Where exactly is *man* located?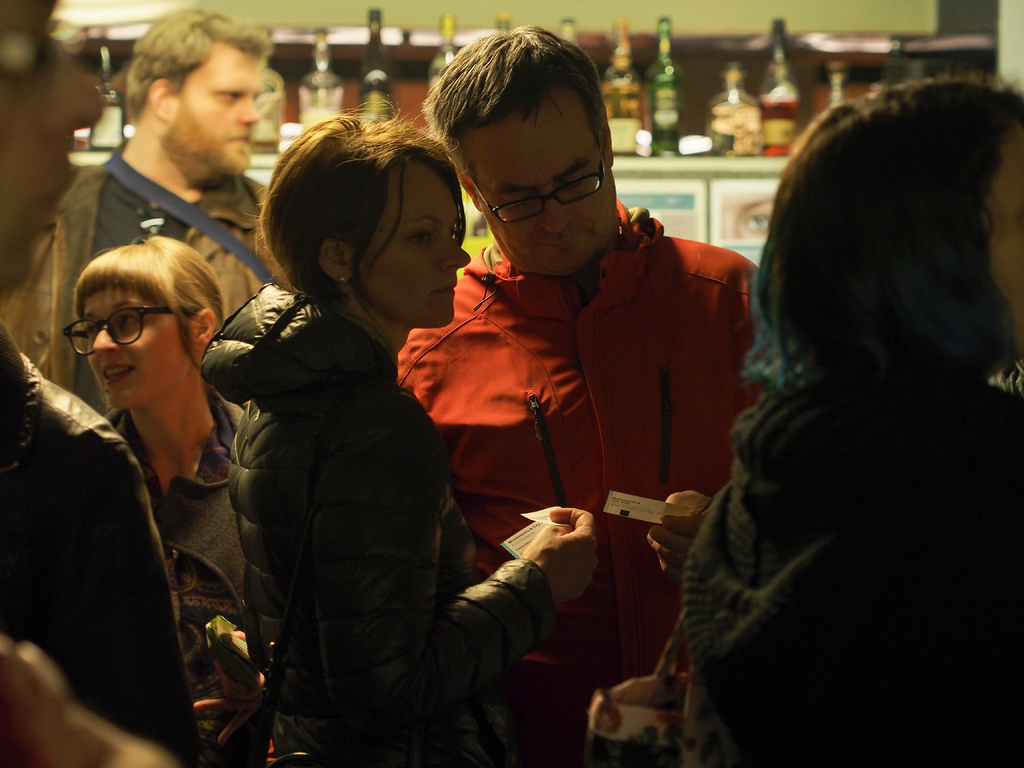
Its bounding box is 393 24 767 767.
